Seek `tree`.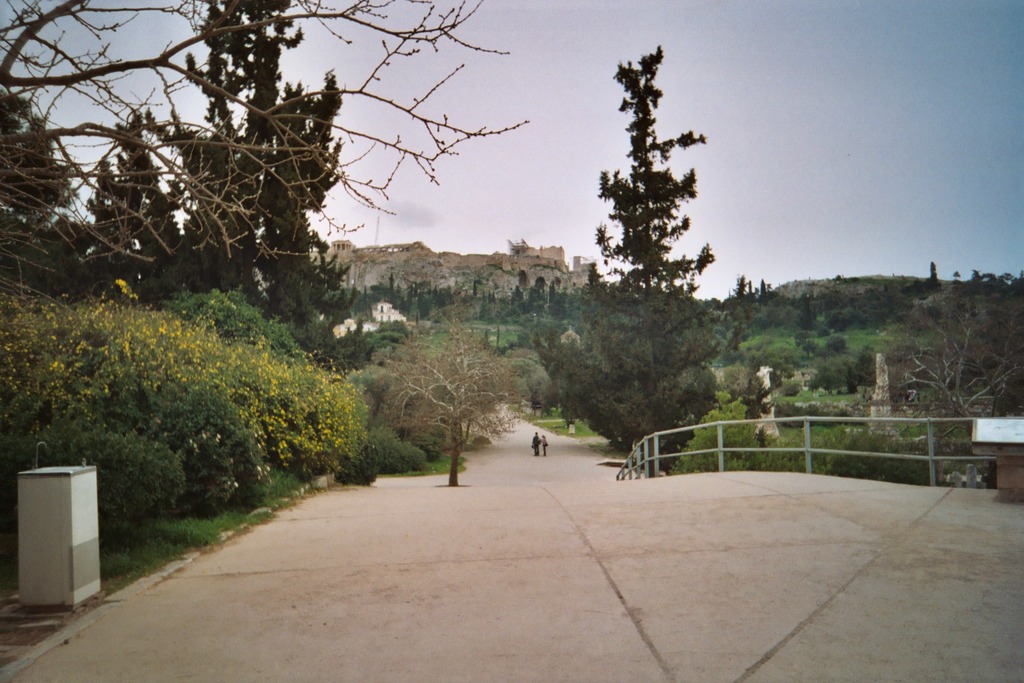
x1=0 y1=0 x2=529 y2=321.
